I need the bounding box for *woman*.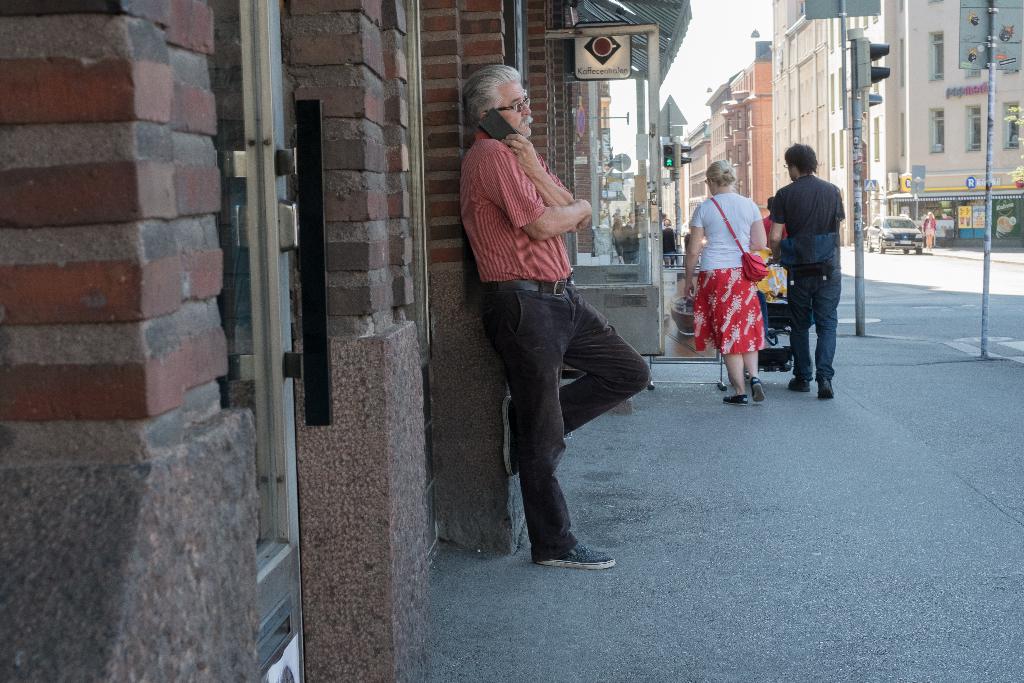
Here it is: [x1=698, y1=154, x2=785, y2=393].
